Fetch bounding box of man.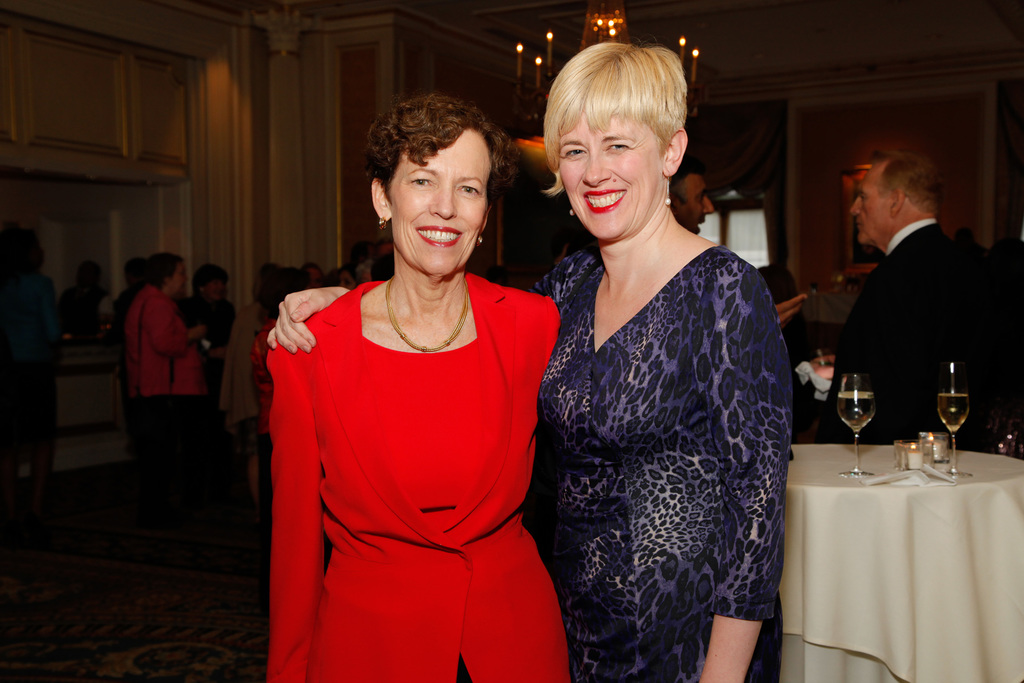
Bbox: locate(806, 142, 995, 447).
